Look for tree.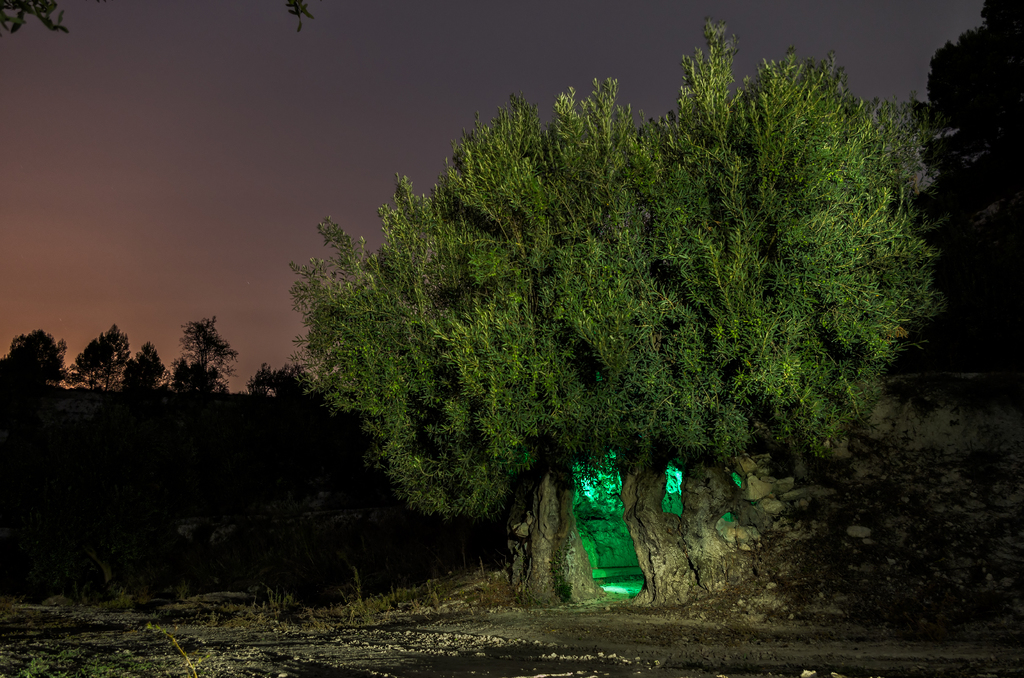
Found: BBox(61, 323, 138, 398).
